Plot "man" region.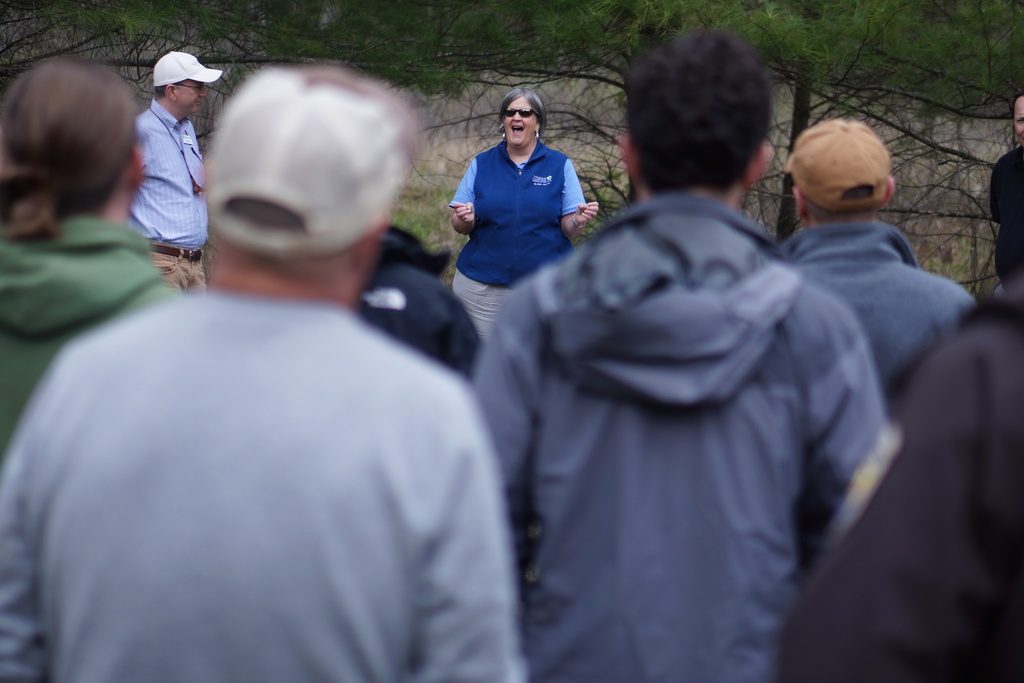
Plotted at <region>40, 81, 529, 677</region>.
